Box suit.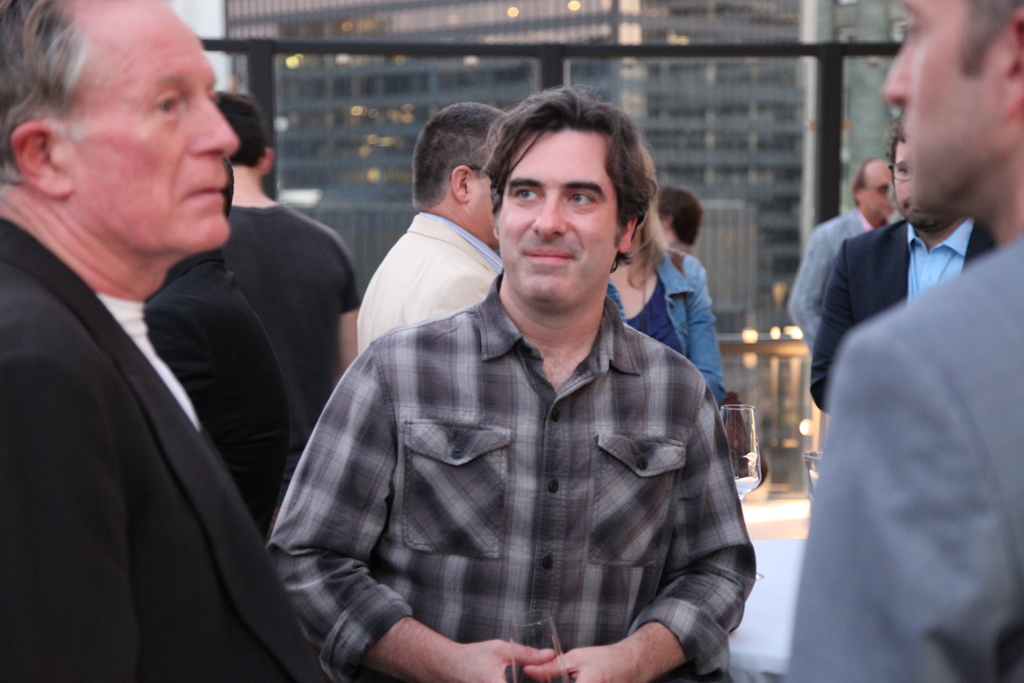
[811, 219, 998, 413].
